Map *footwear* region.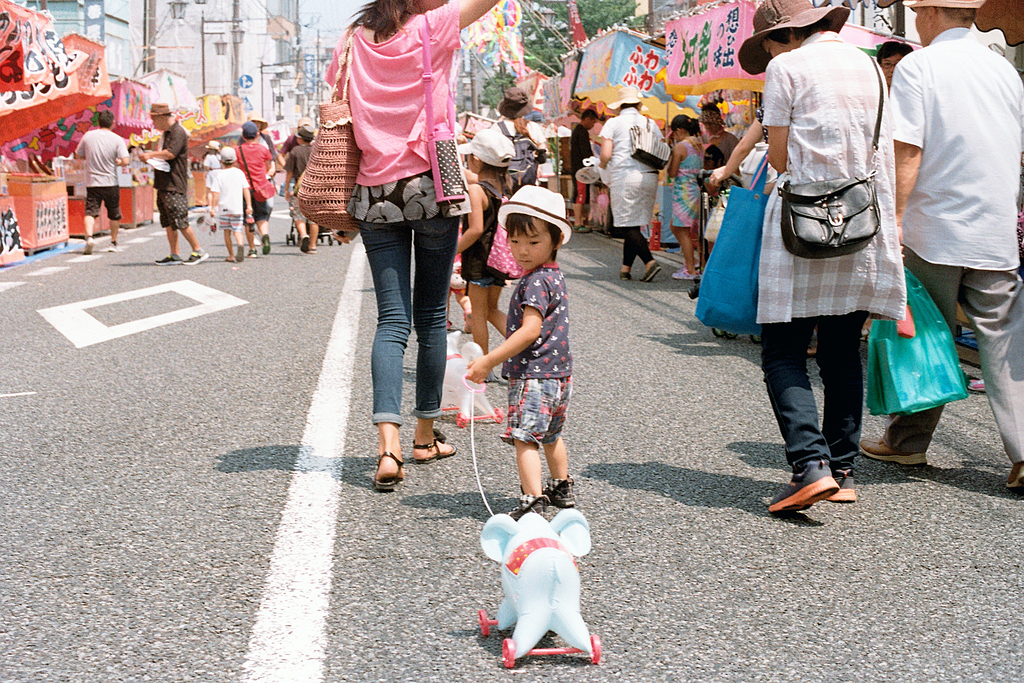
Mapped to select_region(84, 237, 93, 254).
